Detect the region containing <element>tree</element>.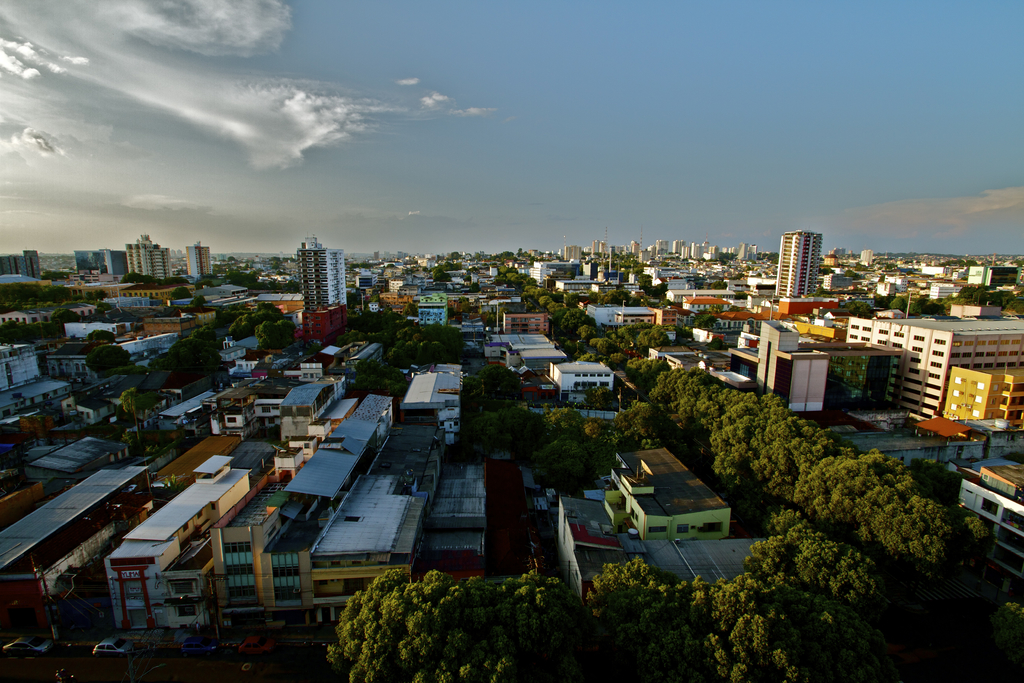
386/319/470/368.
